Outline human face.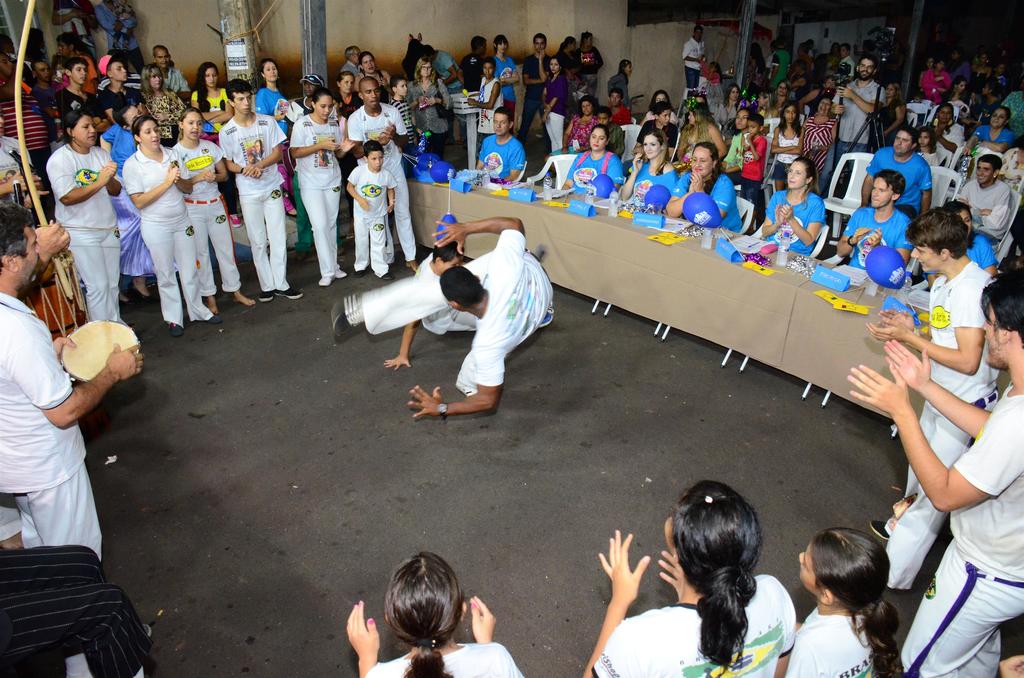
Outline: pyautogui.locateOnScreen(919, 132, 931, 145).
